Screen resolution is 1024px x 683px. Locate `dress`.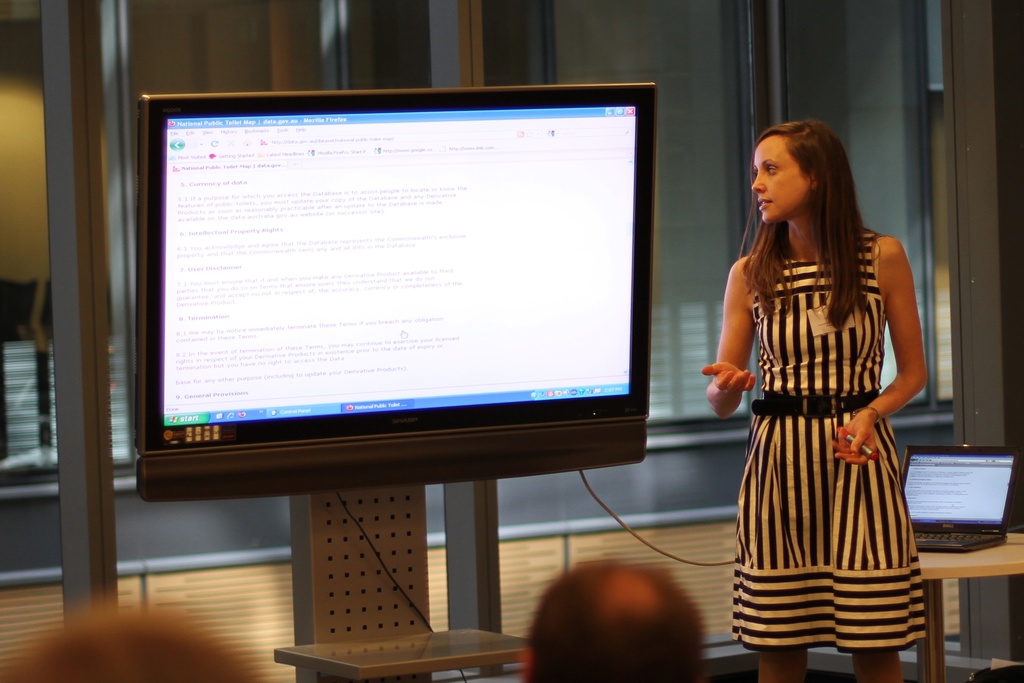
(730, 231, 932, 649).
